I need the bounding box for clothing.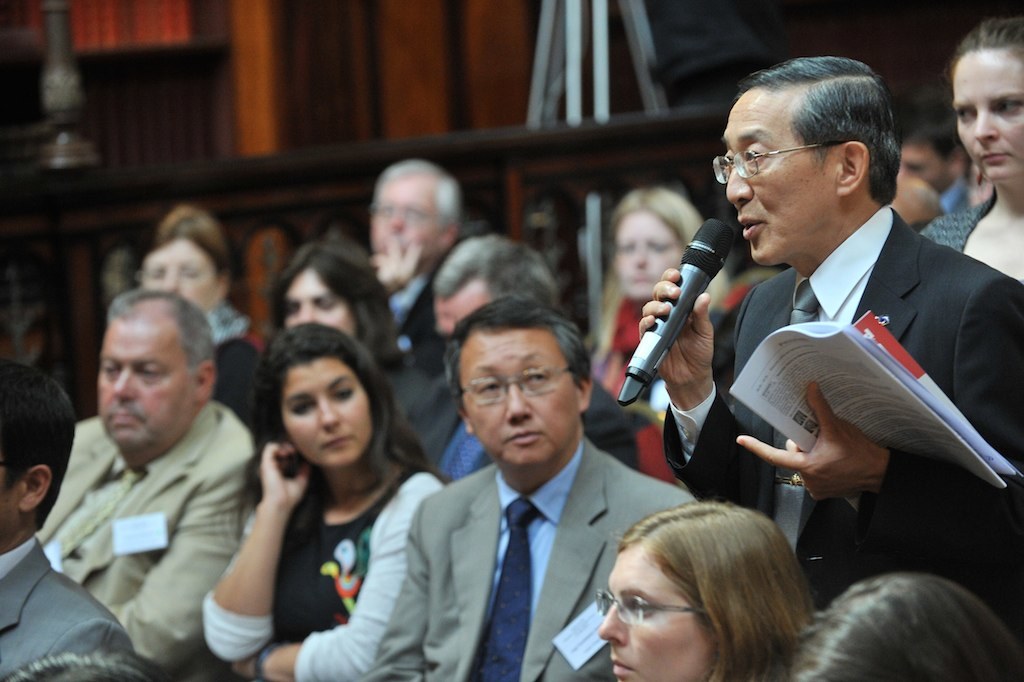
Here it is: (x1=0, y1=529, x2=153, y2=681).
